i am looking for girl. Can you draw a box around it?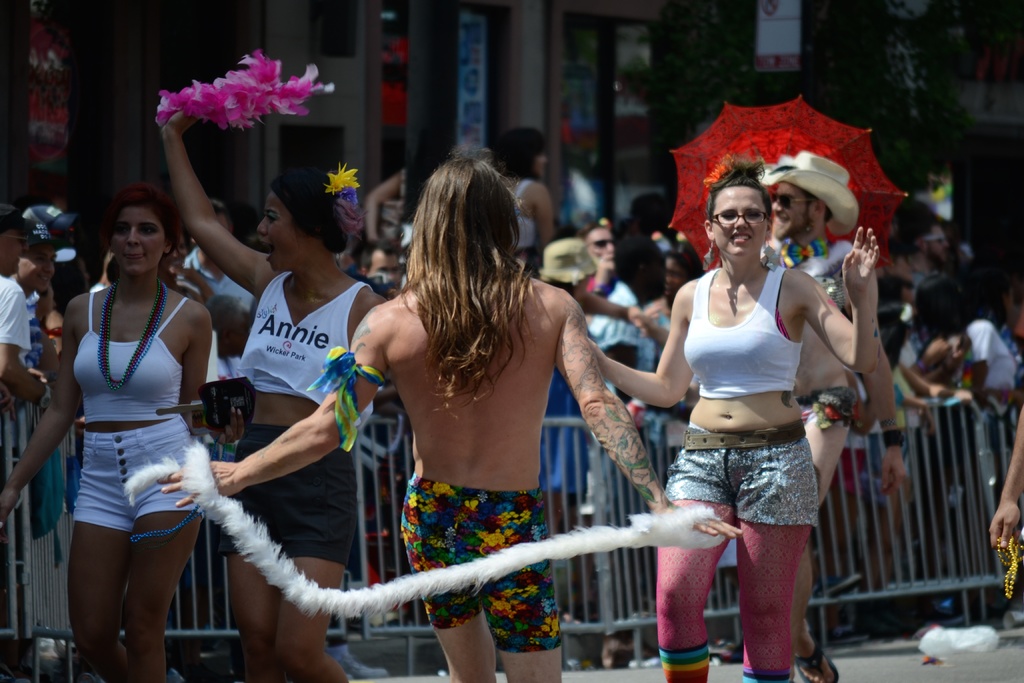
Sure, the bounding box is 0/182/215/682.
